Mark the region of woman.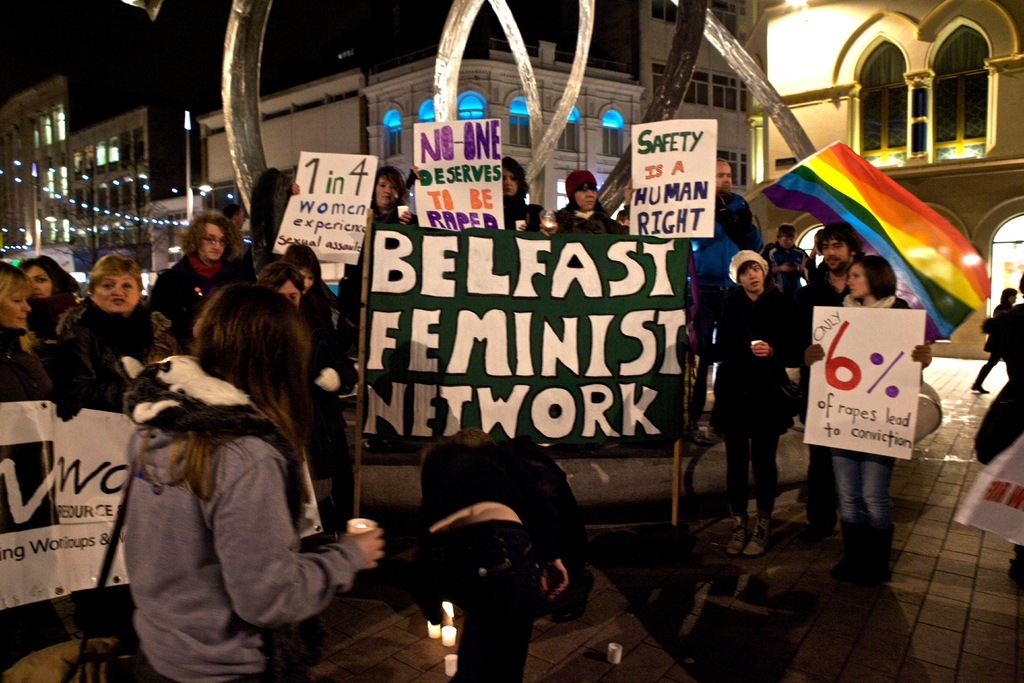
Region: (18,253,86,375).
